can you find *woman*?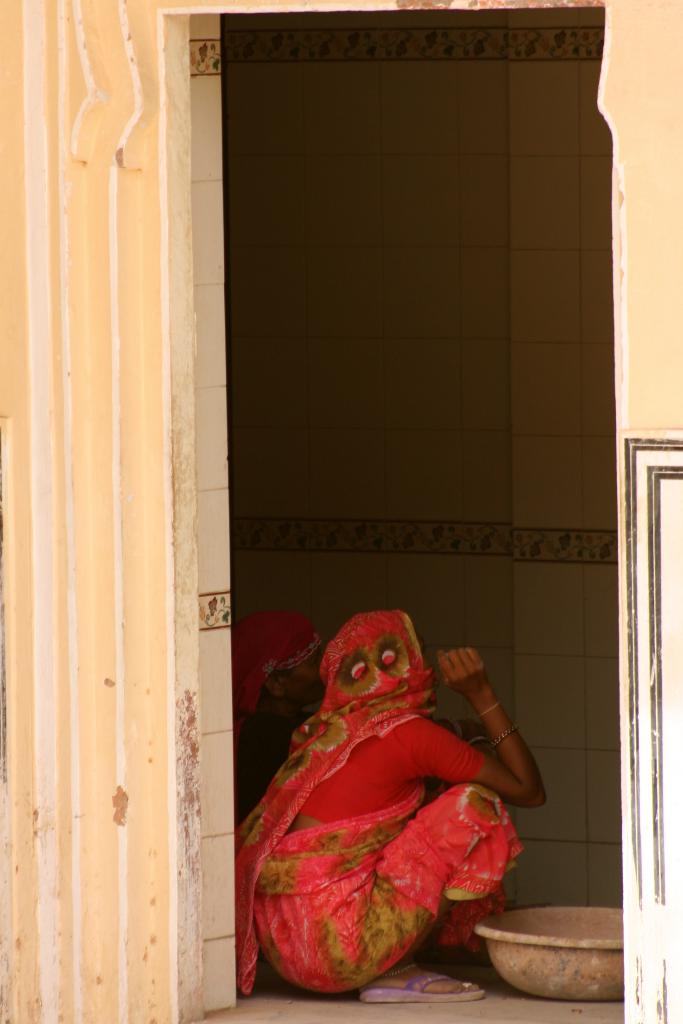
Yes, bounding box: rect(234, 607, 548, 1001).
